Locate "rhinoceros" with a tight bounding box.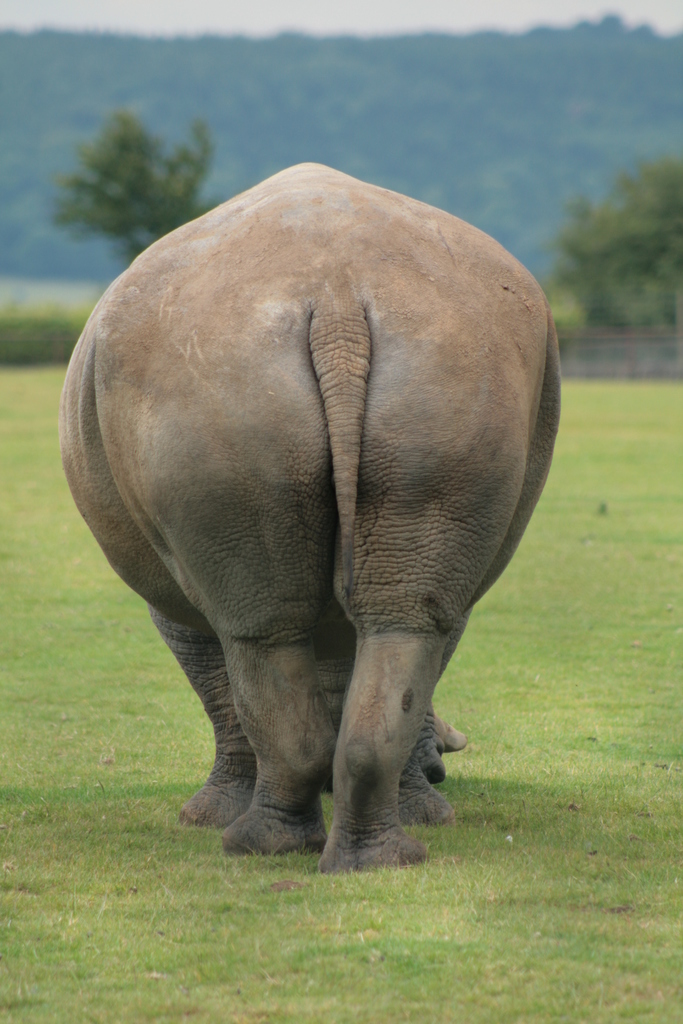
52/154/580/871.
